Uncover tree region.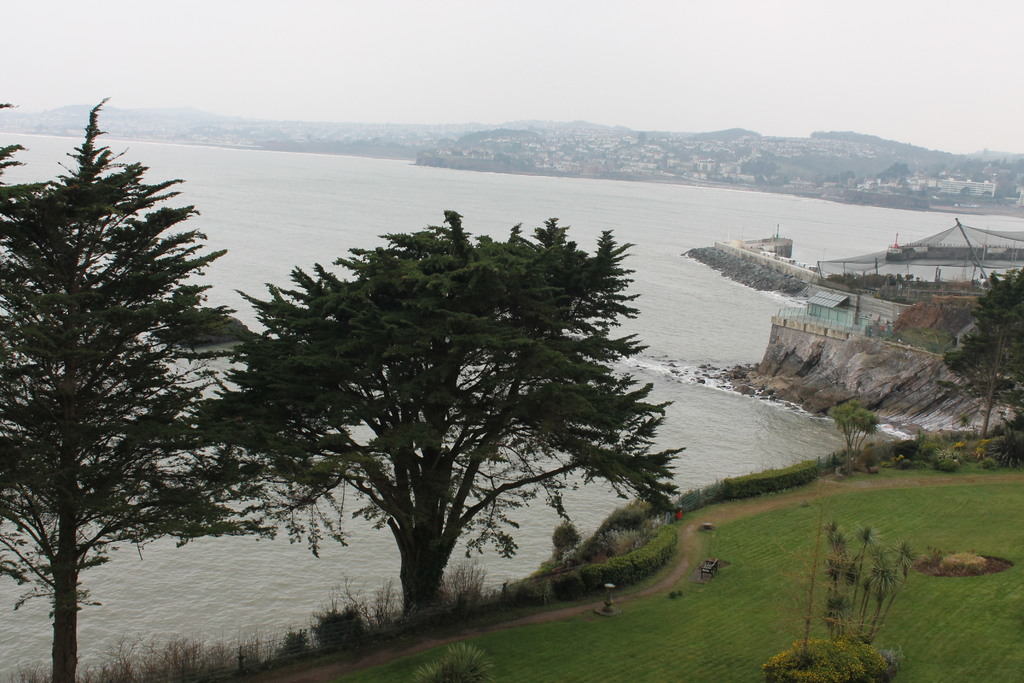
Uncovered: [x1=838, y1=167, x2=854, y2=185].
